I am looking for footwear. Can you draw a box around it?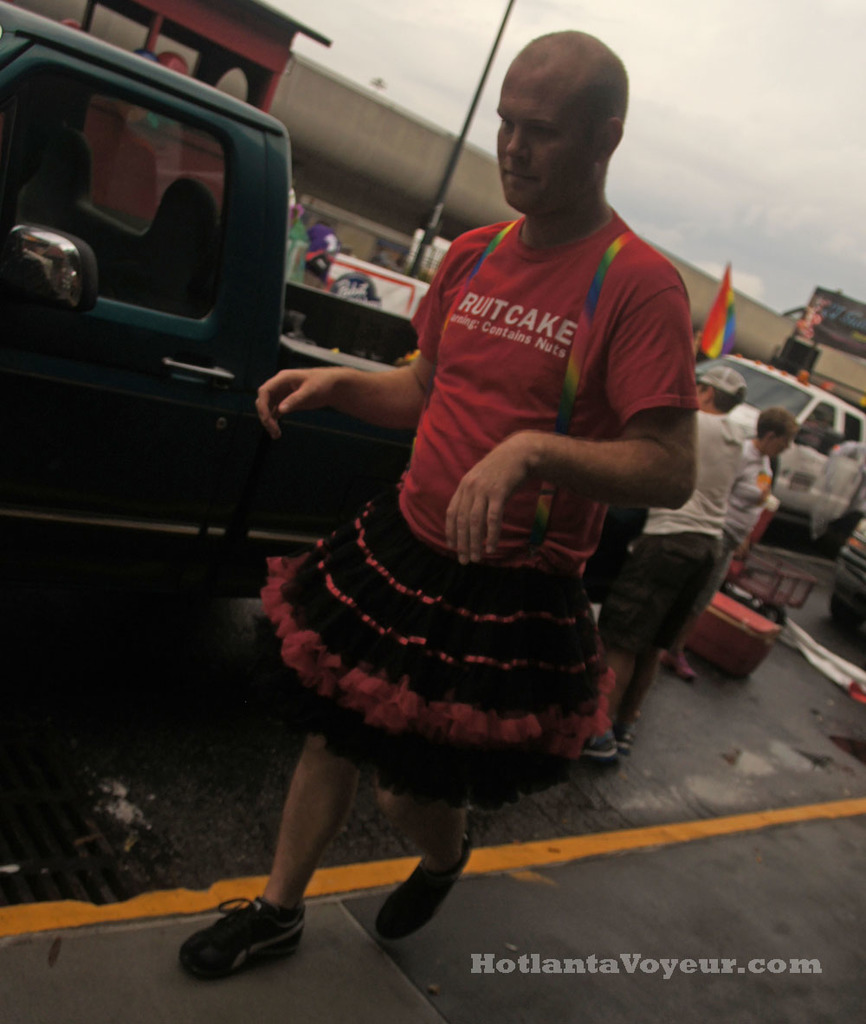
Sure, the bounding box is BBox(616, 724, 639, 752).
